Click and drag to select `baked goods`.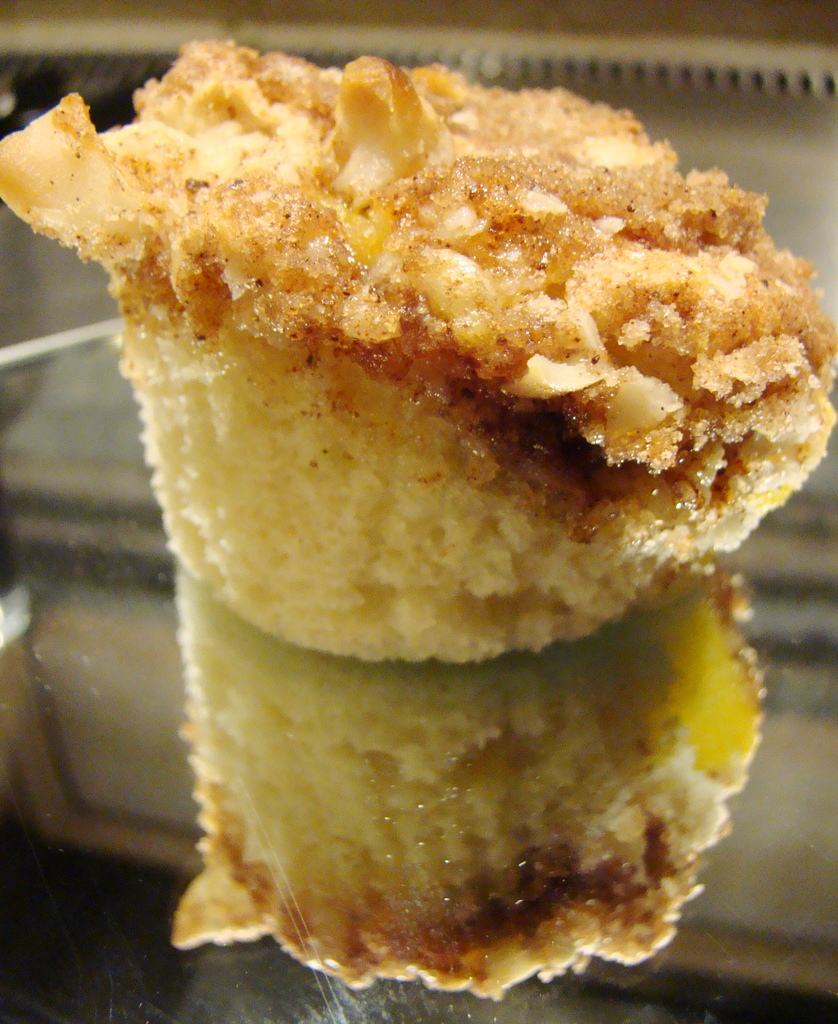
Selection: select_region(33, 80, 814, 963).
